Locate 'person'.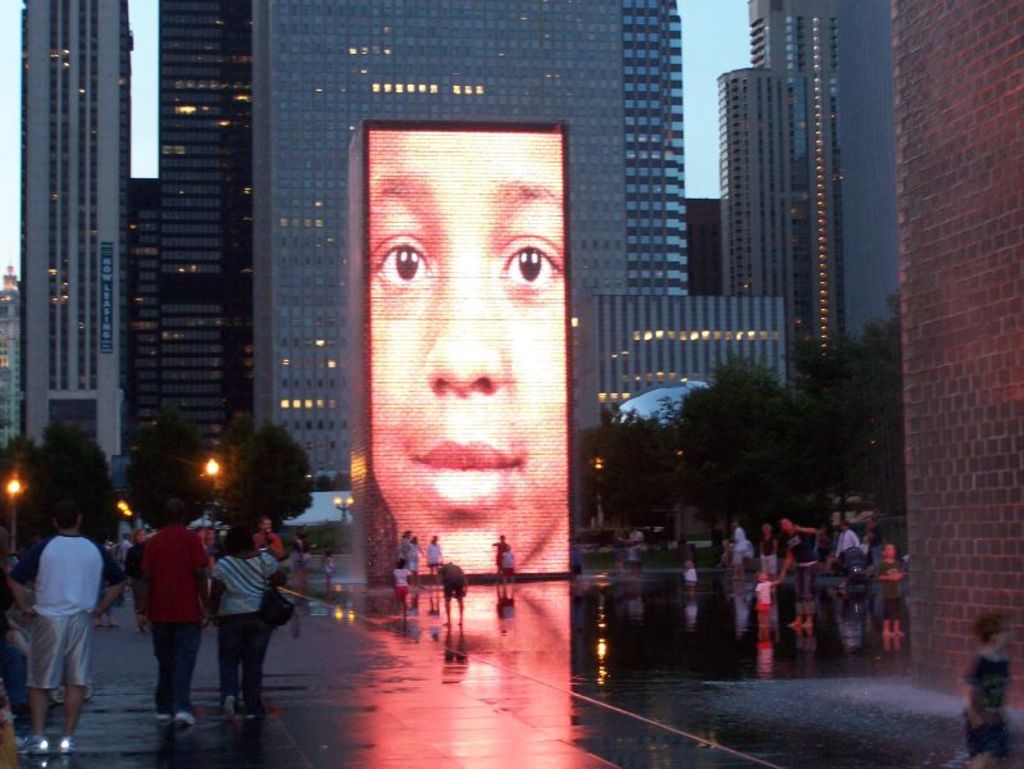
Bounding box: (left=192, top=509, right=282, bottom=731).
